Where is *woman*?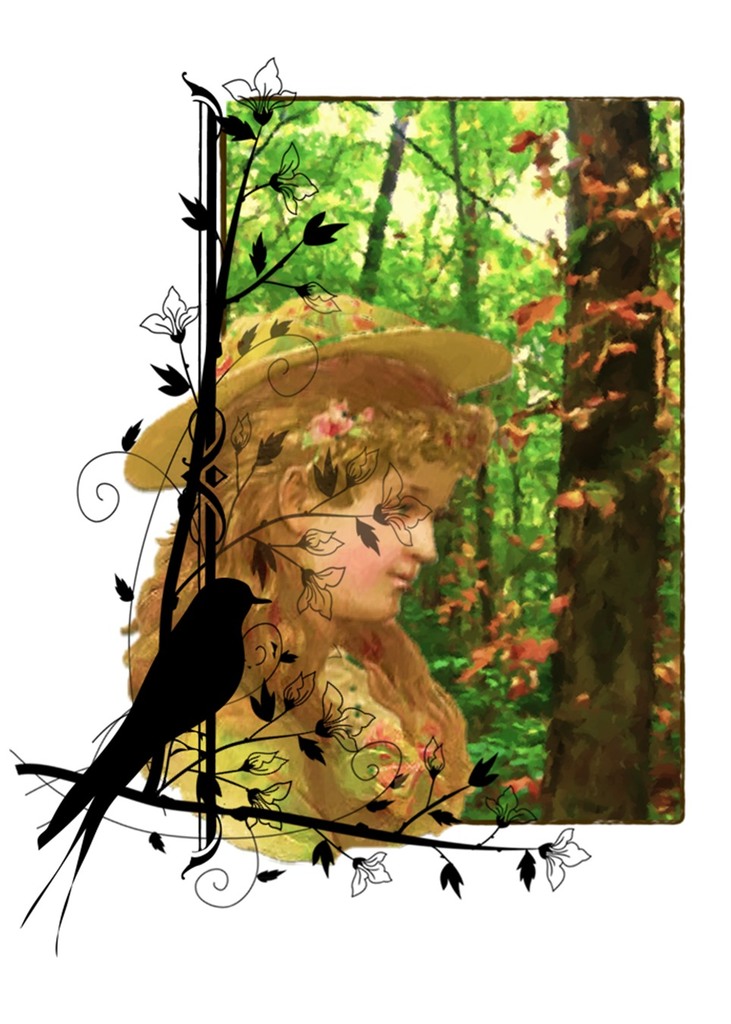
crop(77, 294, 532, 856).
